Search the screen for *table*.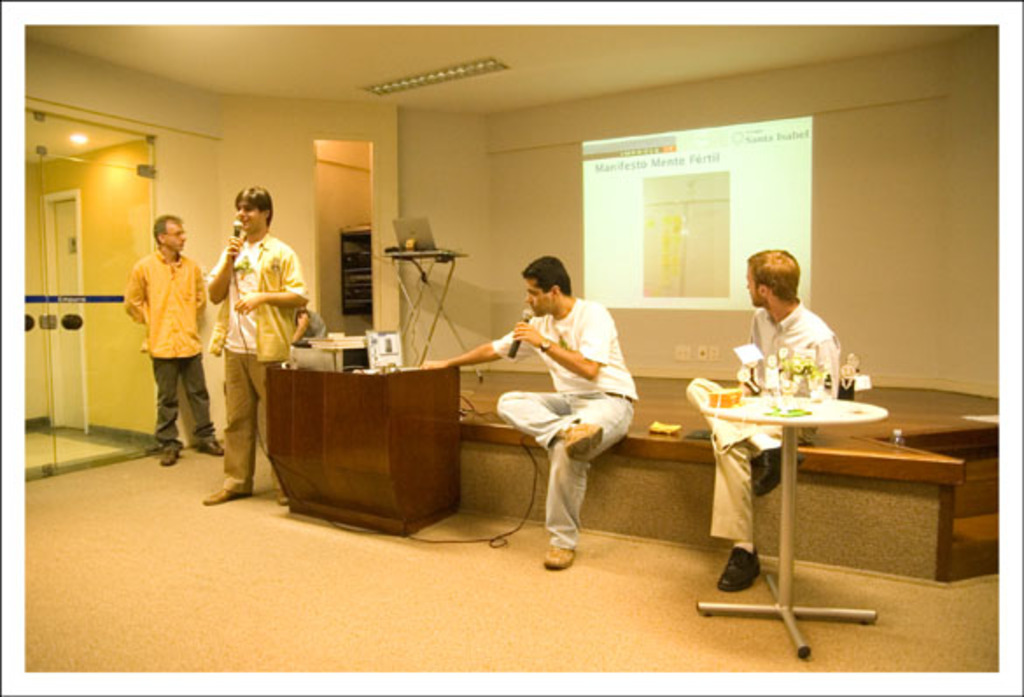
Found at box=[697, 387, 887, 658].
